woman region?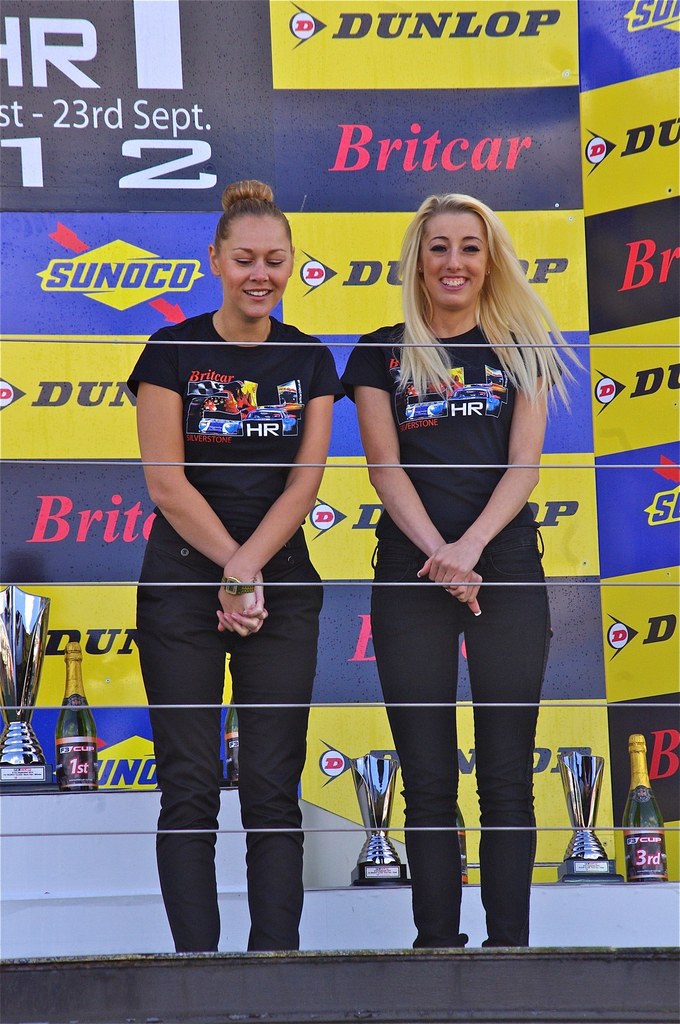
(x1=120, y1=176, x2=346, y2=953)
